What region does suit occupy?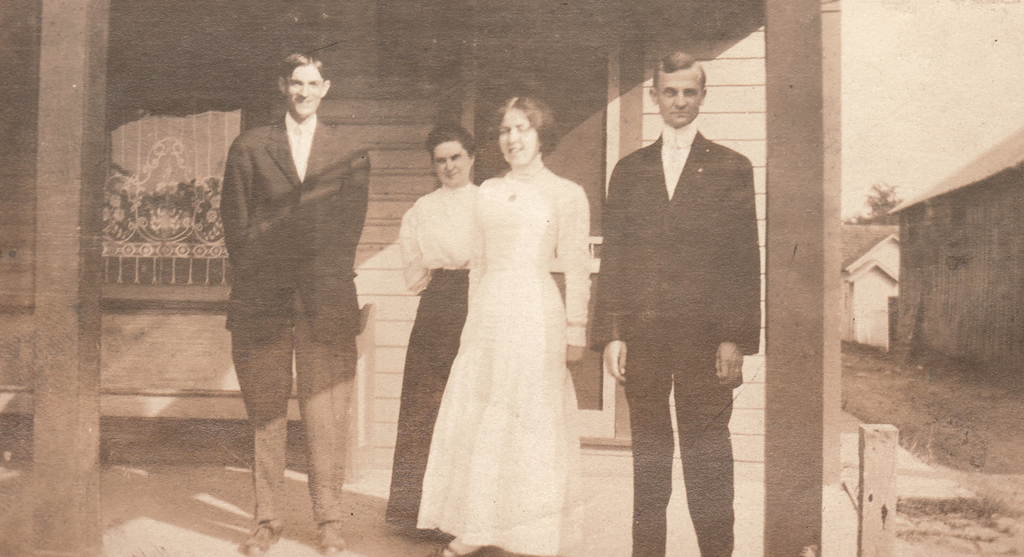
592/57/765/544.
